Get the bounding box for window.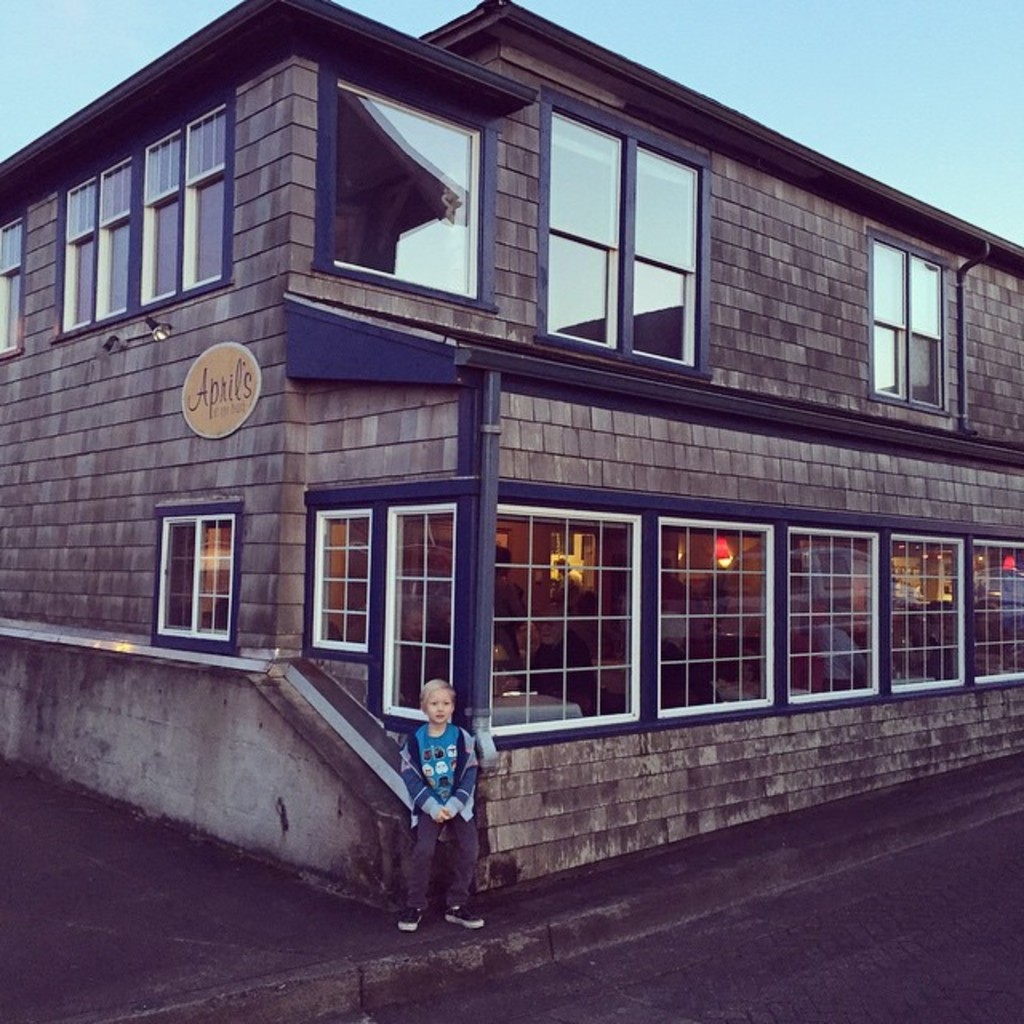
bbox=[314, 66, 501, 315].
